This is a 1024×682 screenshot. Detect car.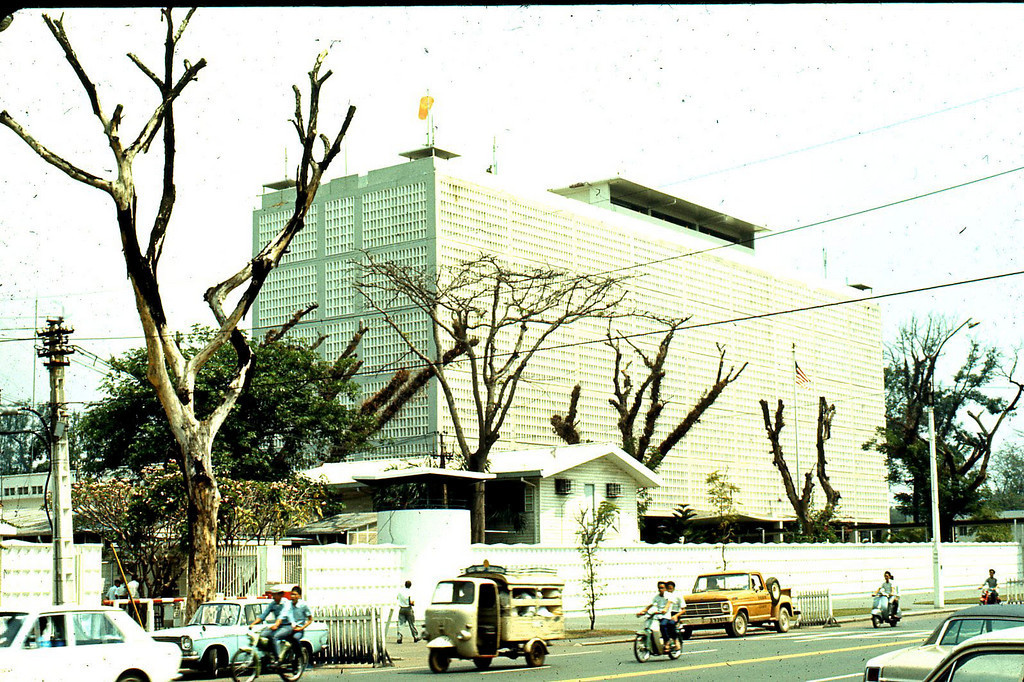
left=679, top=569, right=797, bottom=638.
